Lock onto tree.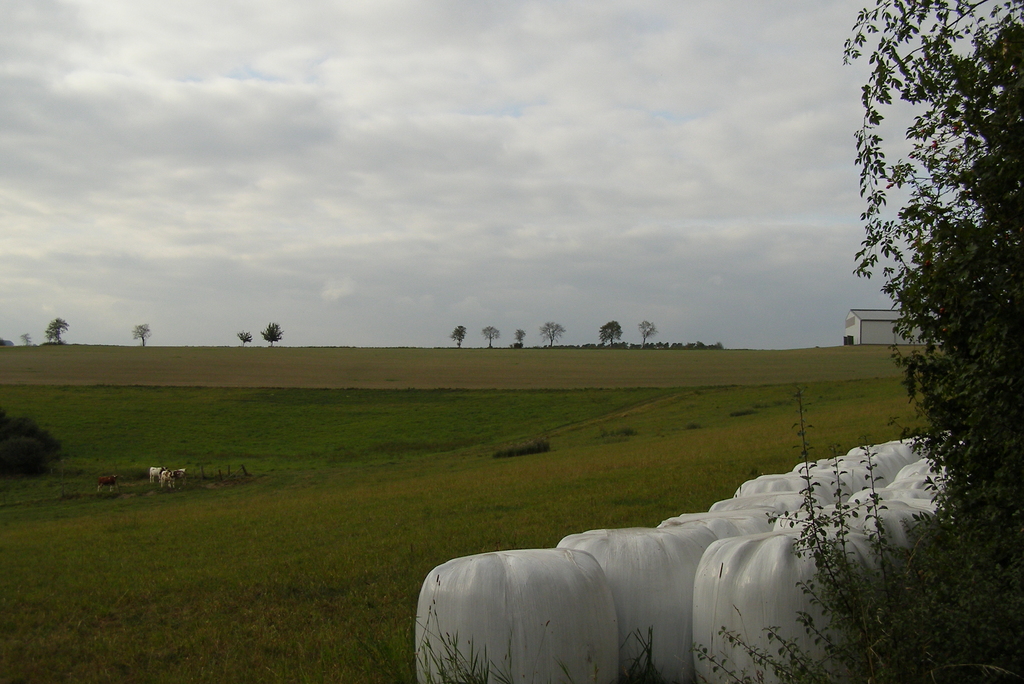
Locked: [47, 313, 70, 348].
